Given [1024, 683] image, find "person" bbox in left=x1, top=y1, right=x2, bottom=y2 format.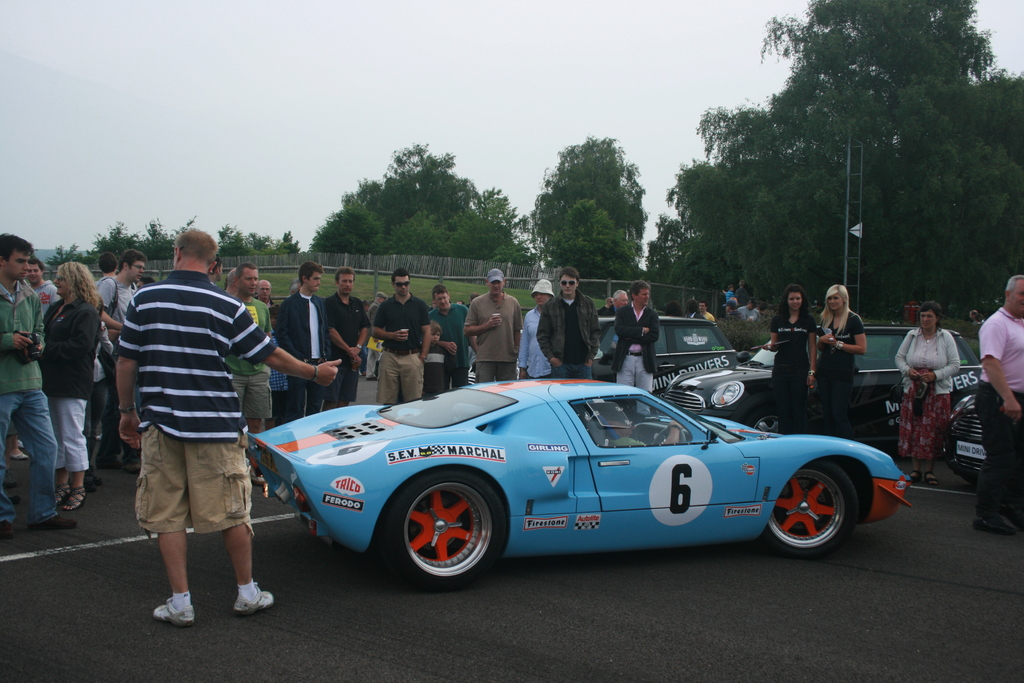
left=603, top=268, right=667, bottom=395.
